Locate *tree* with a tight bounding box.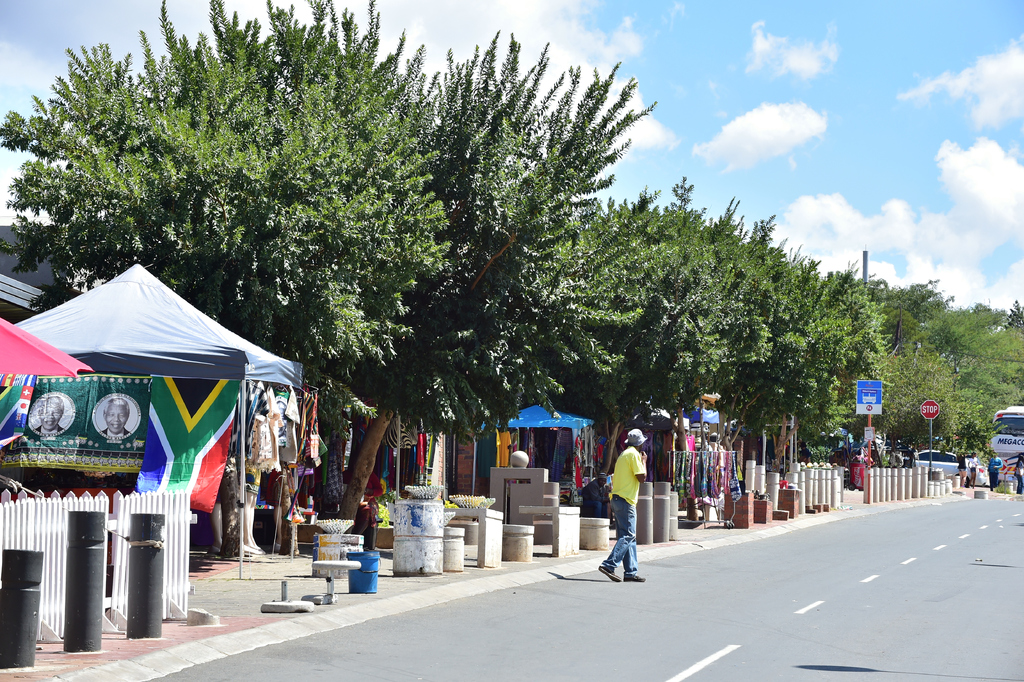
bbox=(559, 183, 704, 474).
